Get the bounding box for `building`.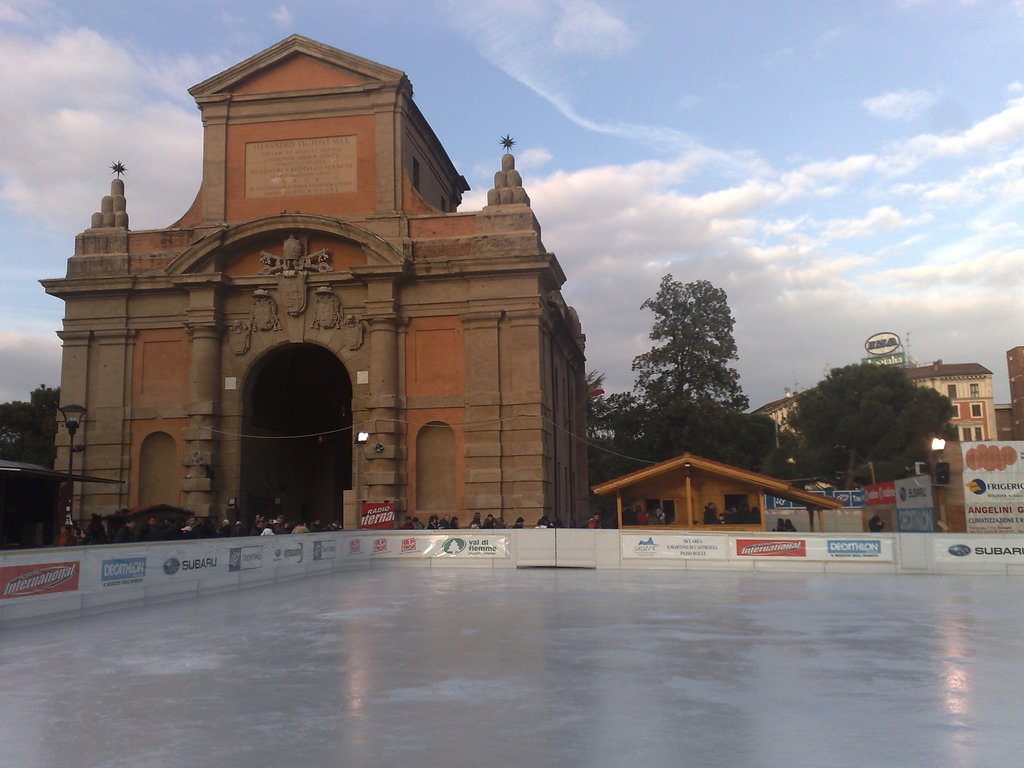
<bbox>592, 449, 861, 536</bbox>.
